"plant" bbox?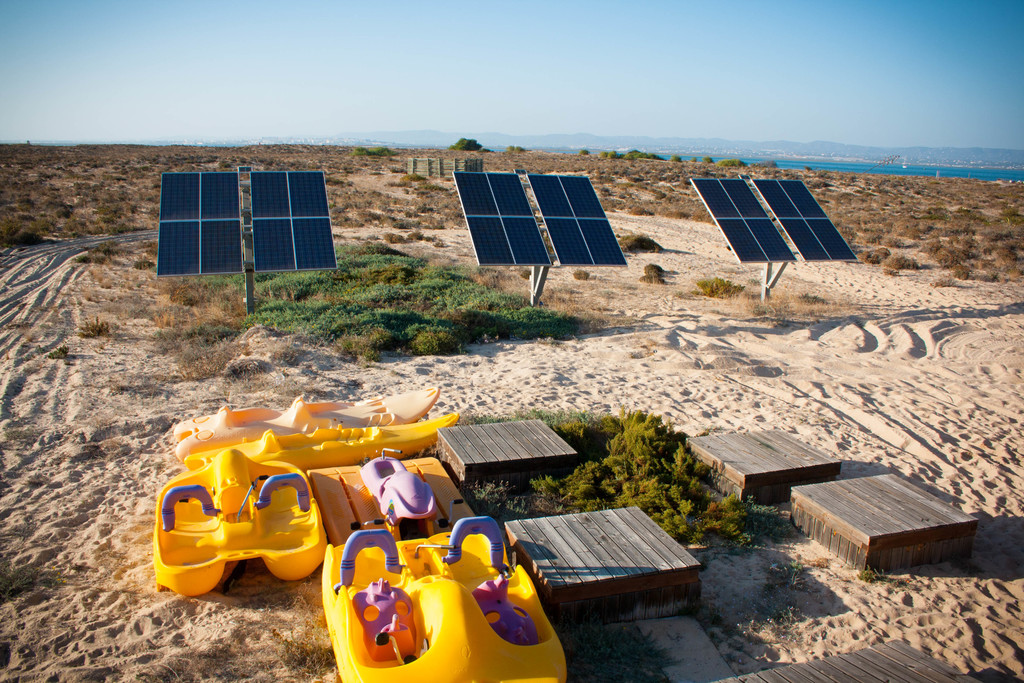
rect(639, 261, 662, 285)
